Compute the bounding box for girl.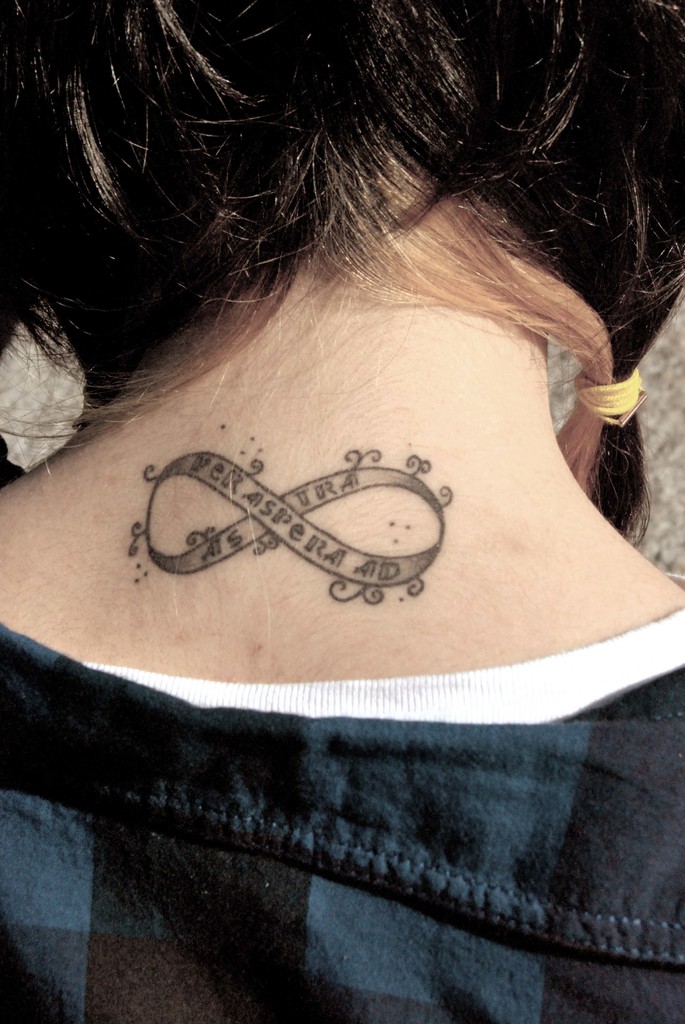
left=0, top=0, right=684, bottom=1023.
